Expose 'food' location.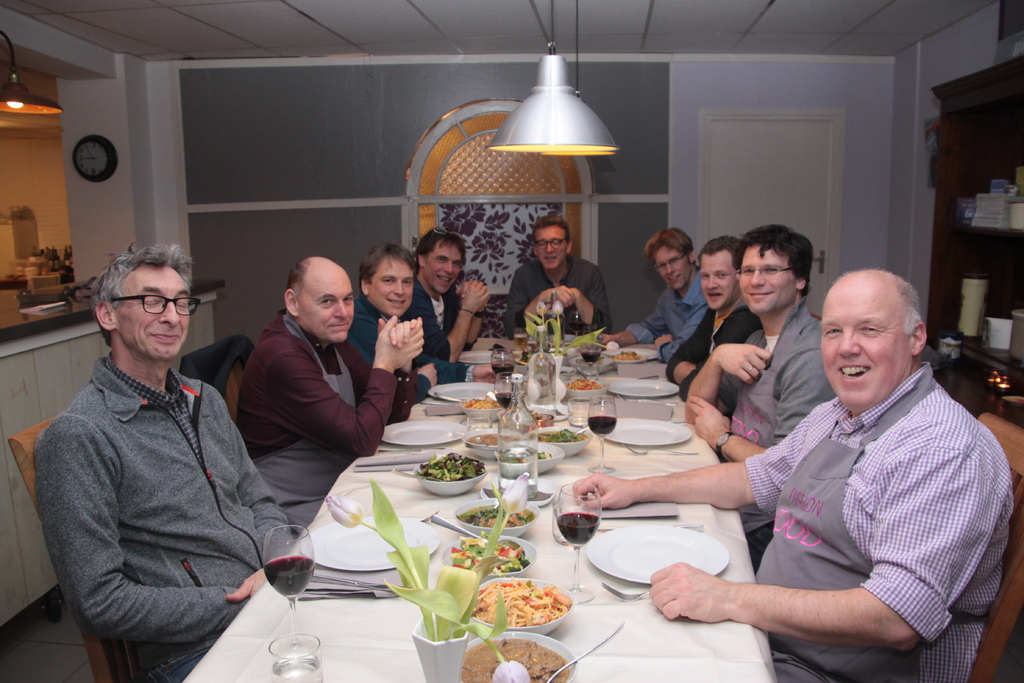
Exposed at [left=474, top=573, right=570, bottom=649].
